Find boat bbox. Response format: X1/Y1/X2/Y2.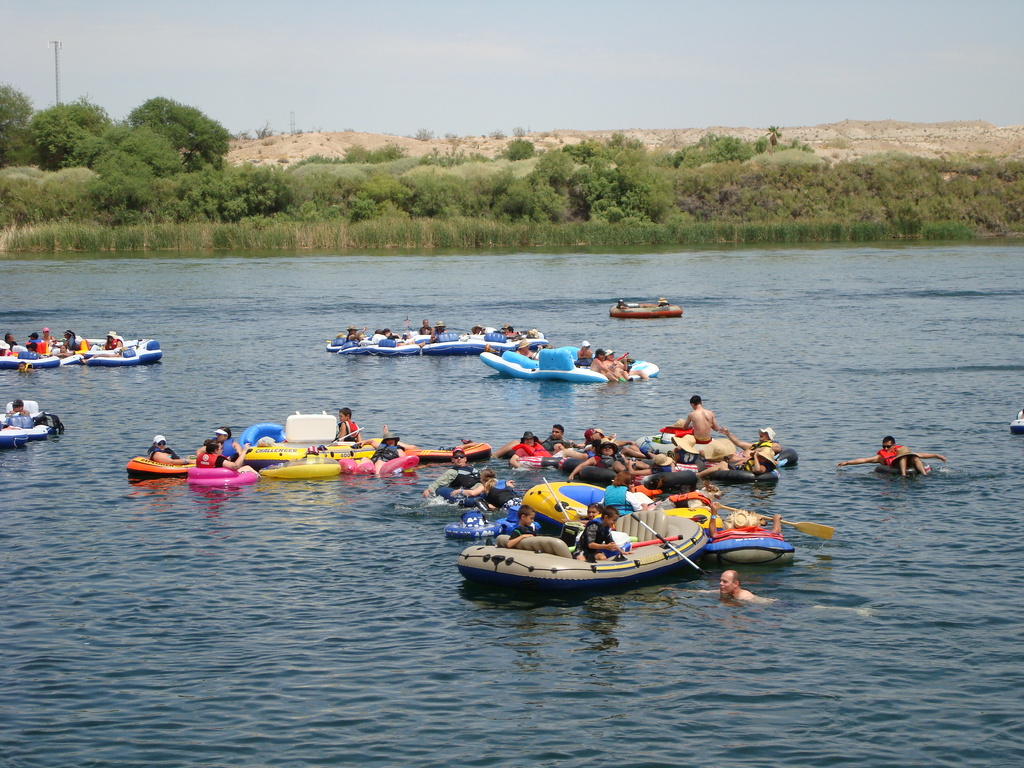
448/474/737/602.
